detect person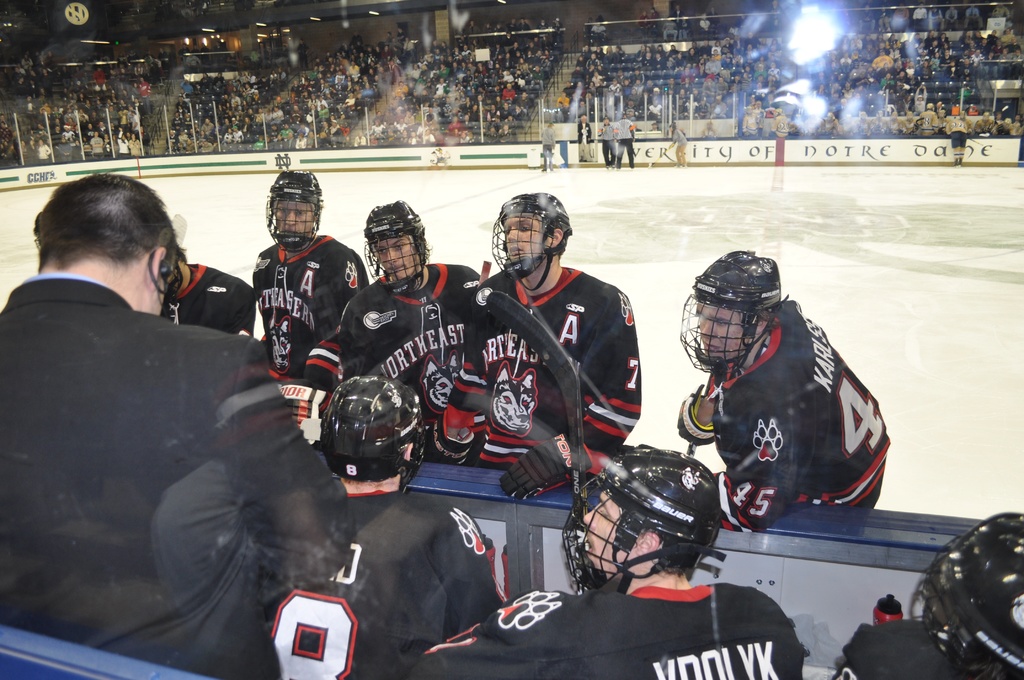
[left=669, top=122, right=687, bottom=168]
